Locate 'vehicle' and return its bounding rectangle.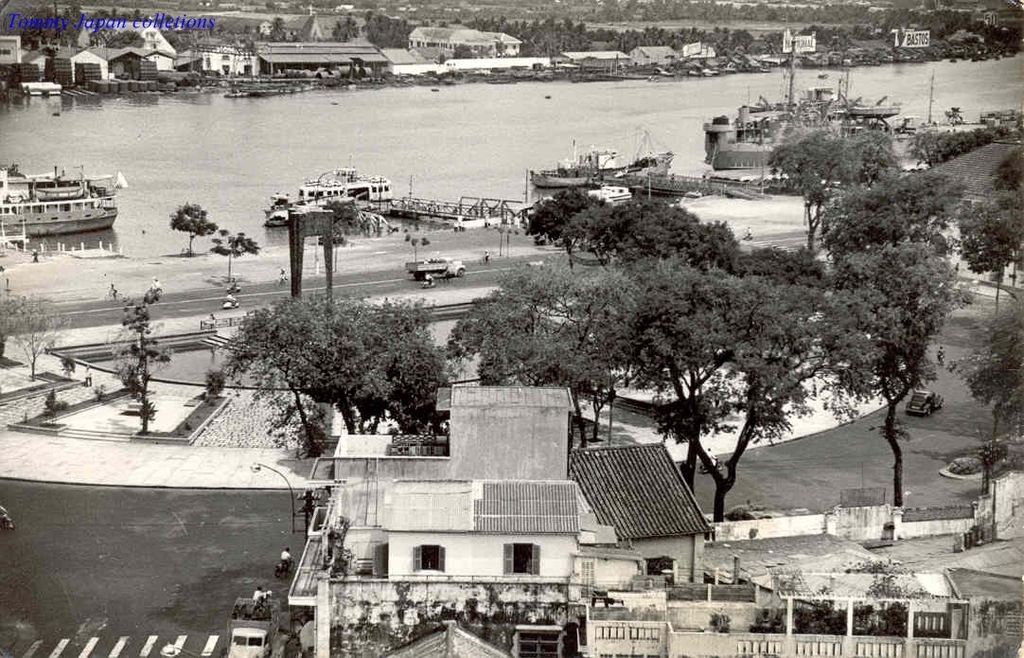
10, 152, 121, 239.
